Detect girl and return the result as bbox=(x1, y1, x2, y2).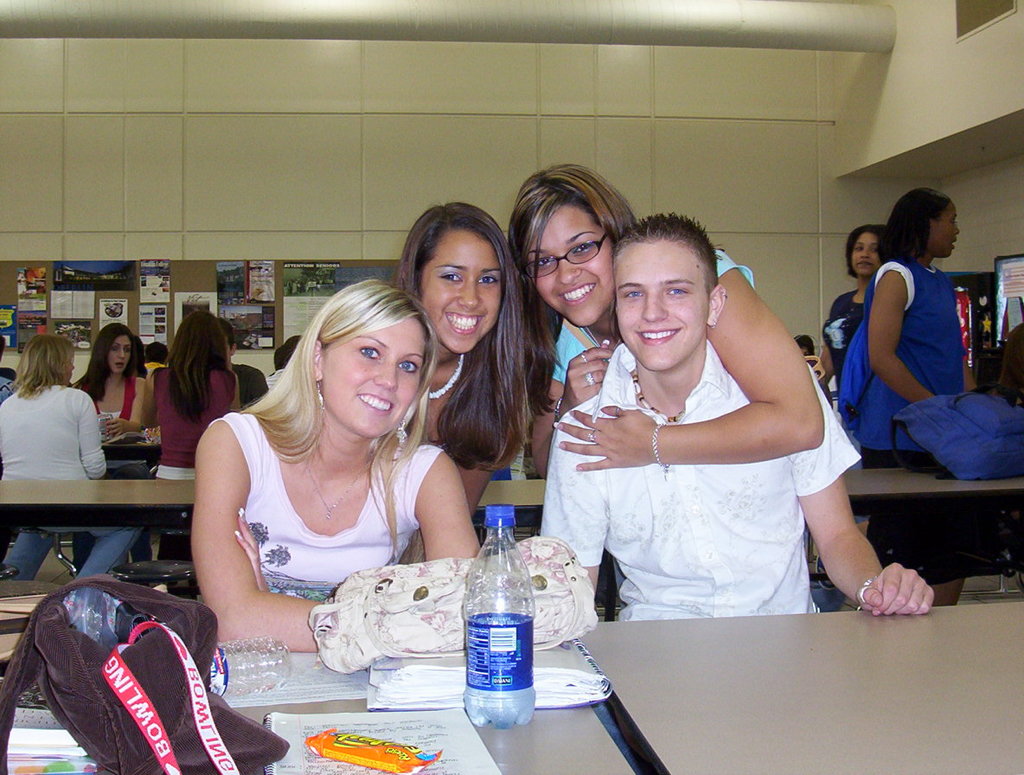
bbox=(395, 202, 530, 567).
